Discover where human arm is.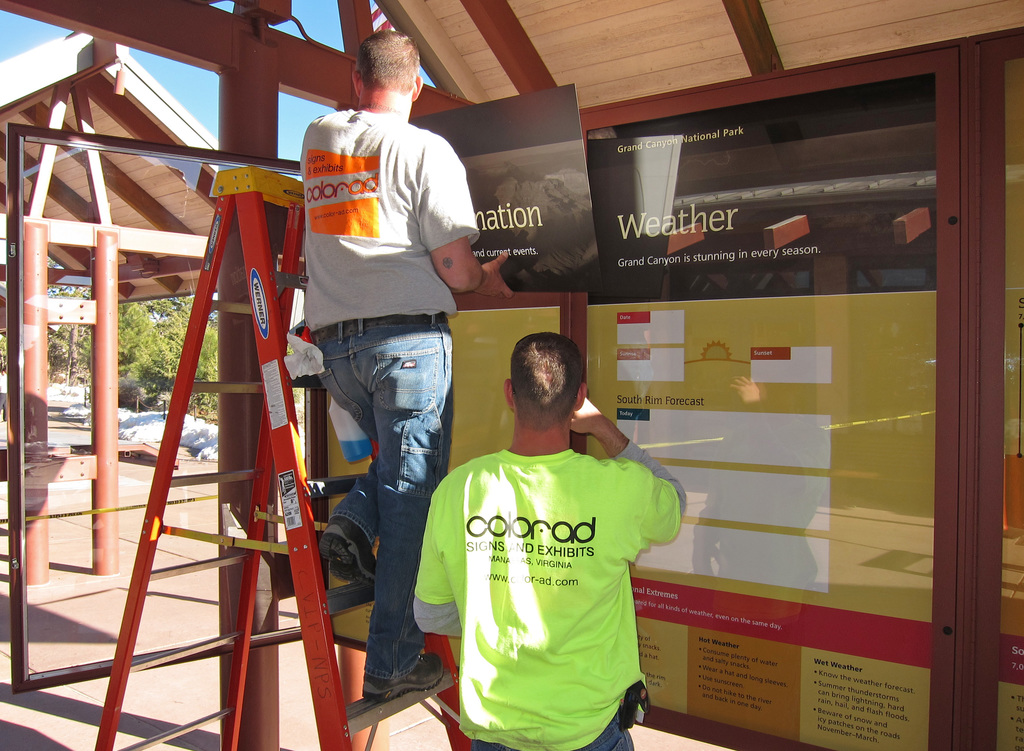
Discovered at box(422, 141, 509, 298).
